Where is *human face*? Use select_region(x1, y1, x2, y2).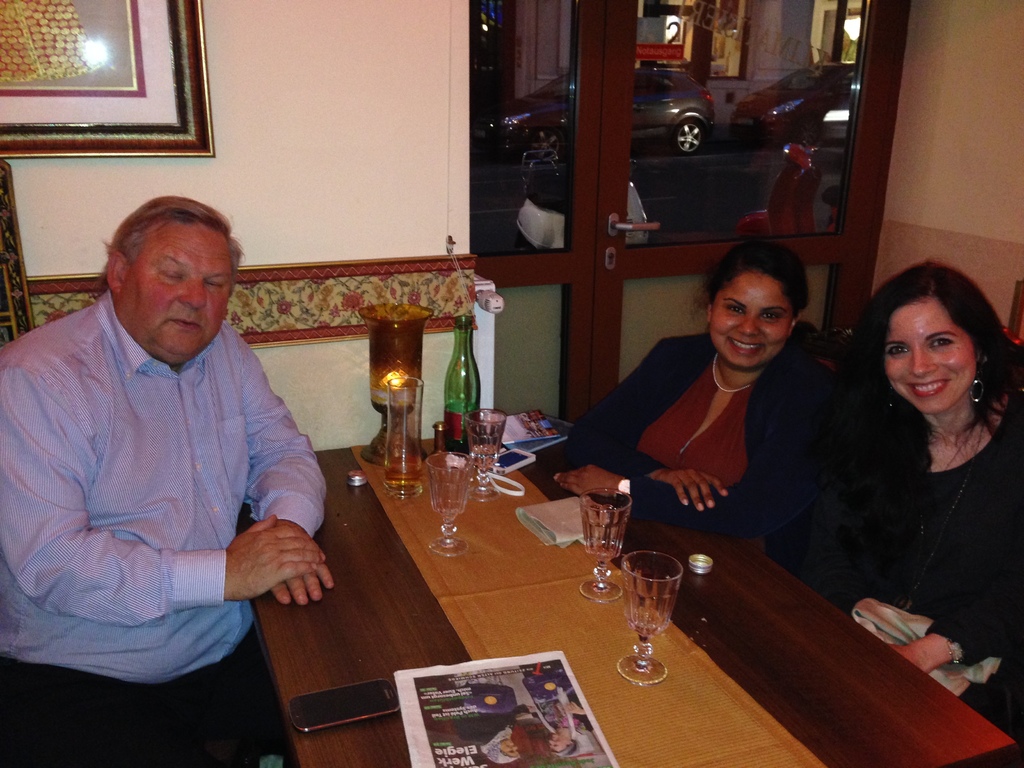
select_region(496, 733, 521, 759).
